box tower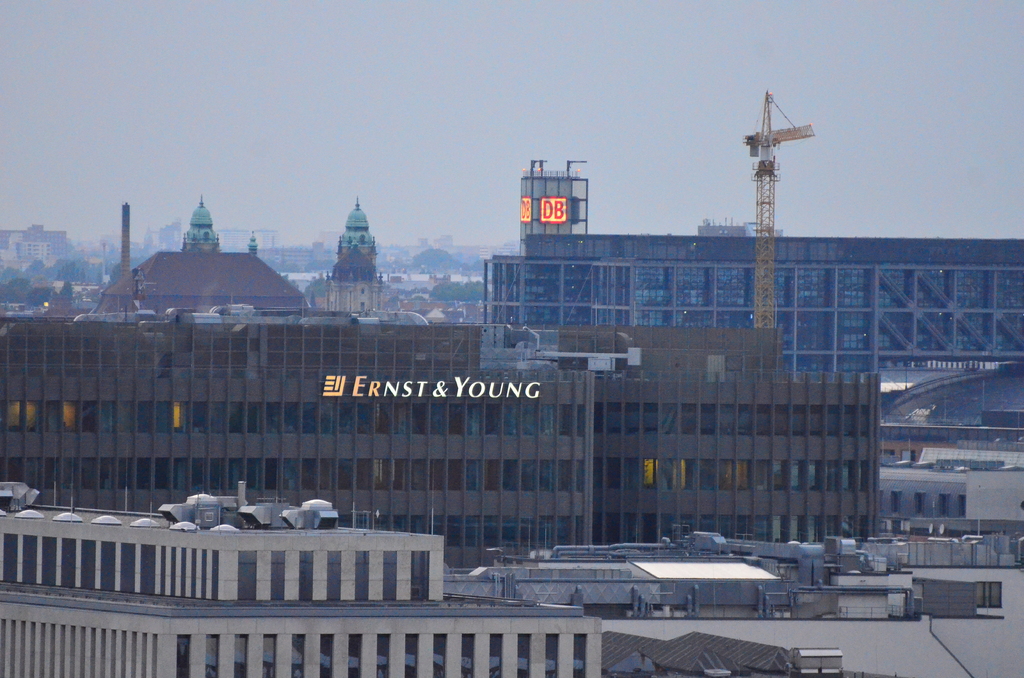
crop(751, 90, 776, 330)
